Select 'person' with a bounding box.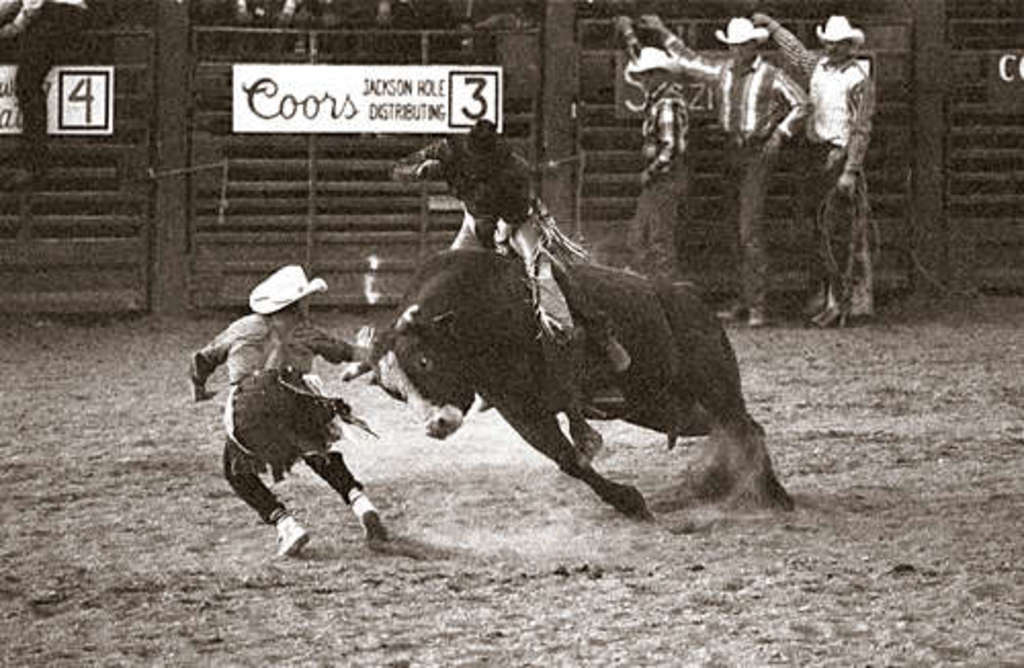
[x1=745, y1=6, x2=874, y2=334].
